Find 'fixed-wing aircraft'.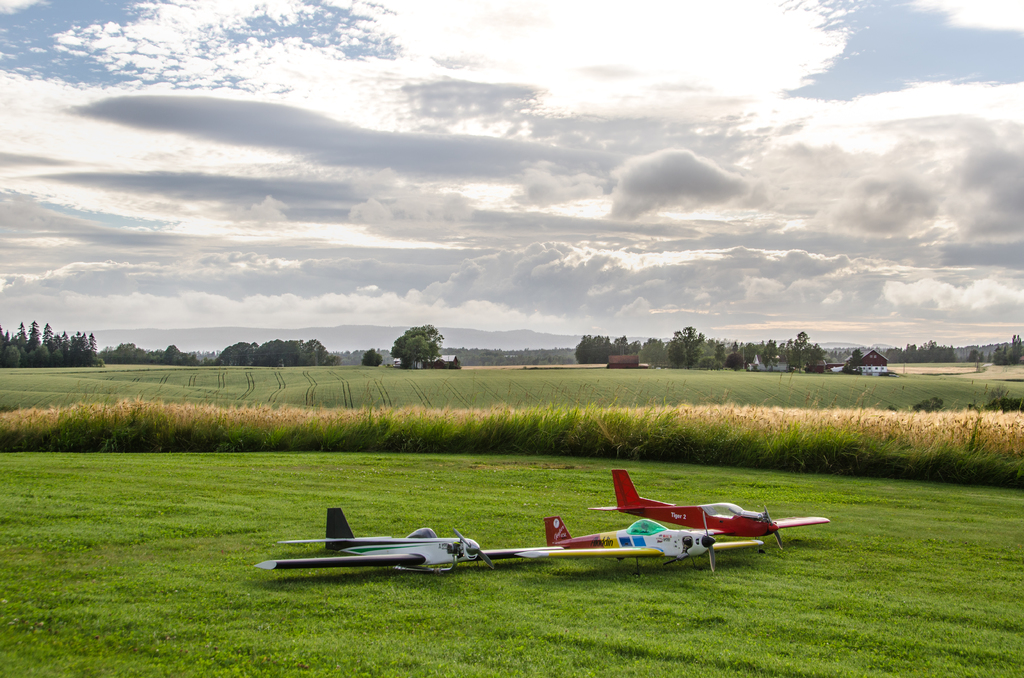
BBox(252, 507, 563, 576).
